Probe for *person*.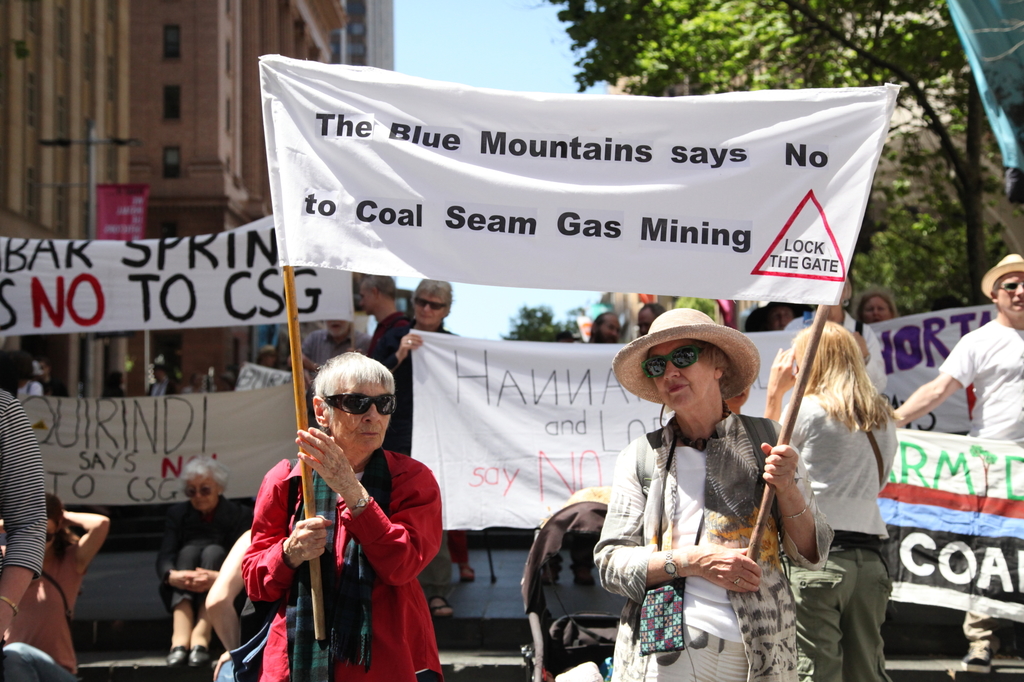
Probe result: [x1=883, y1=252, x2=1023, y2=666].
